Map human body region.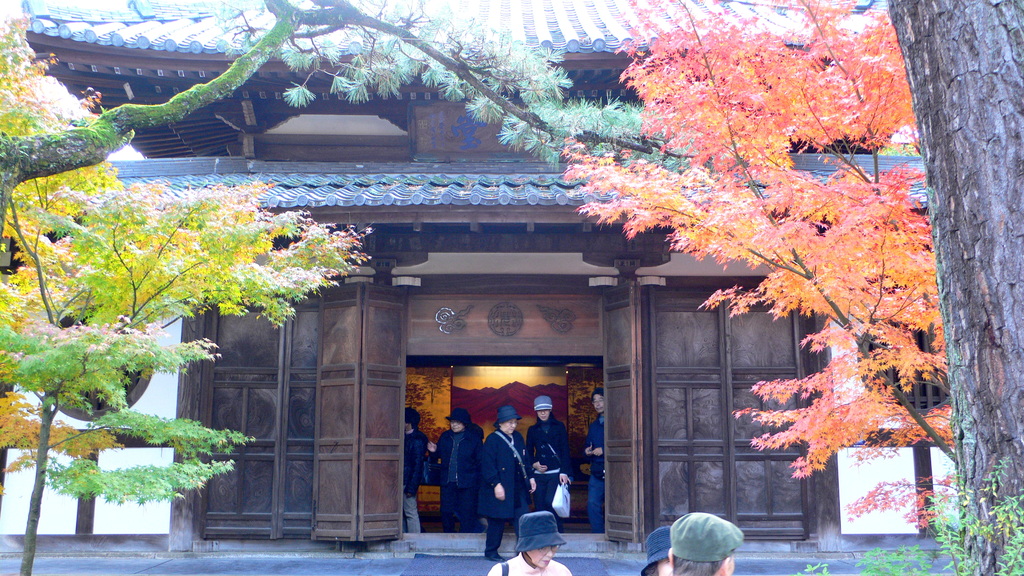
Mapped to (525, 417, 573, 528).
